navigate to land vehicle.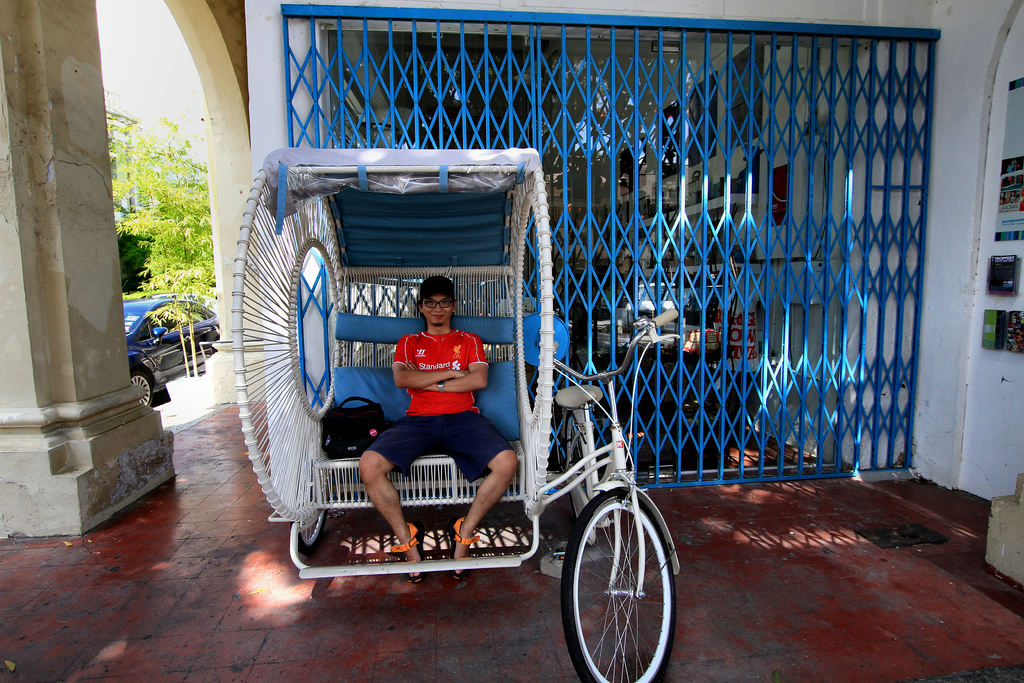
Navigation target: (230, 142, 679, 682).
